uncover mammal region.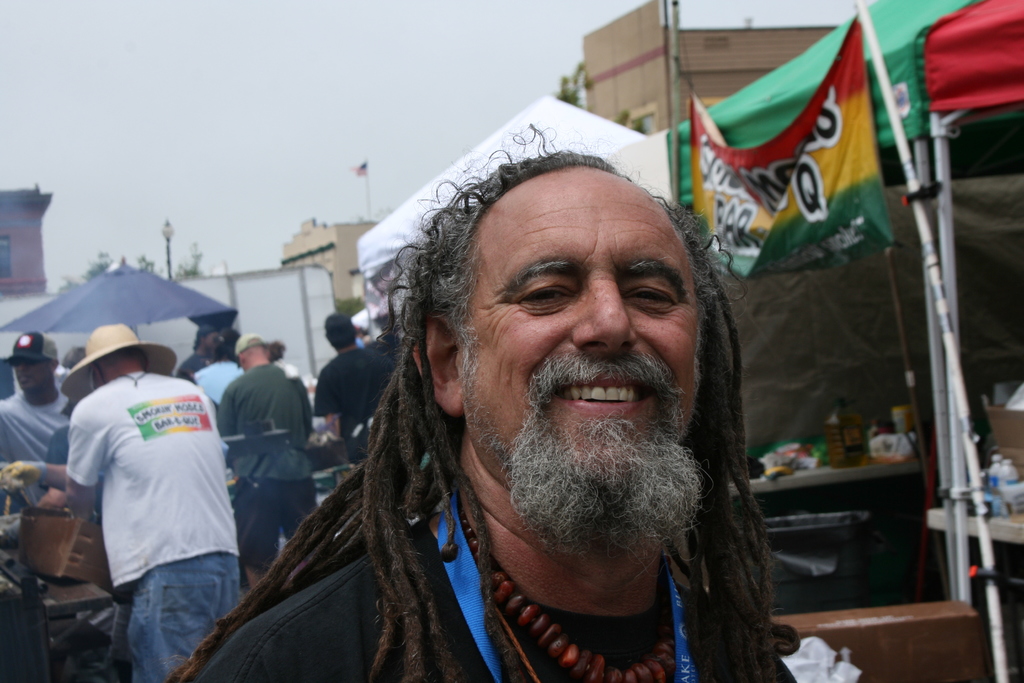
Uncovered: [left=268, top=341, right=299, bottom=374].
